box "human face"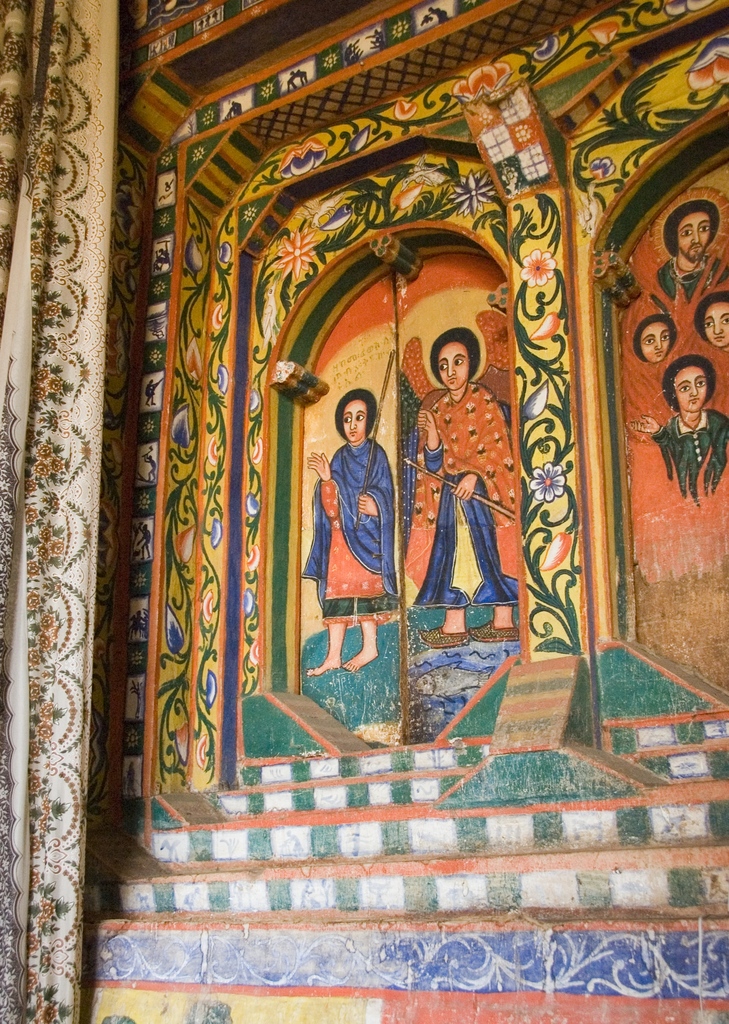
rect(436, 340, 472, 394)
